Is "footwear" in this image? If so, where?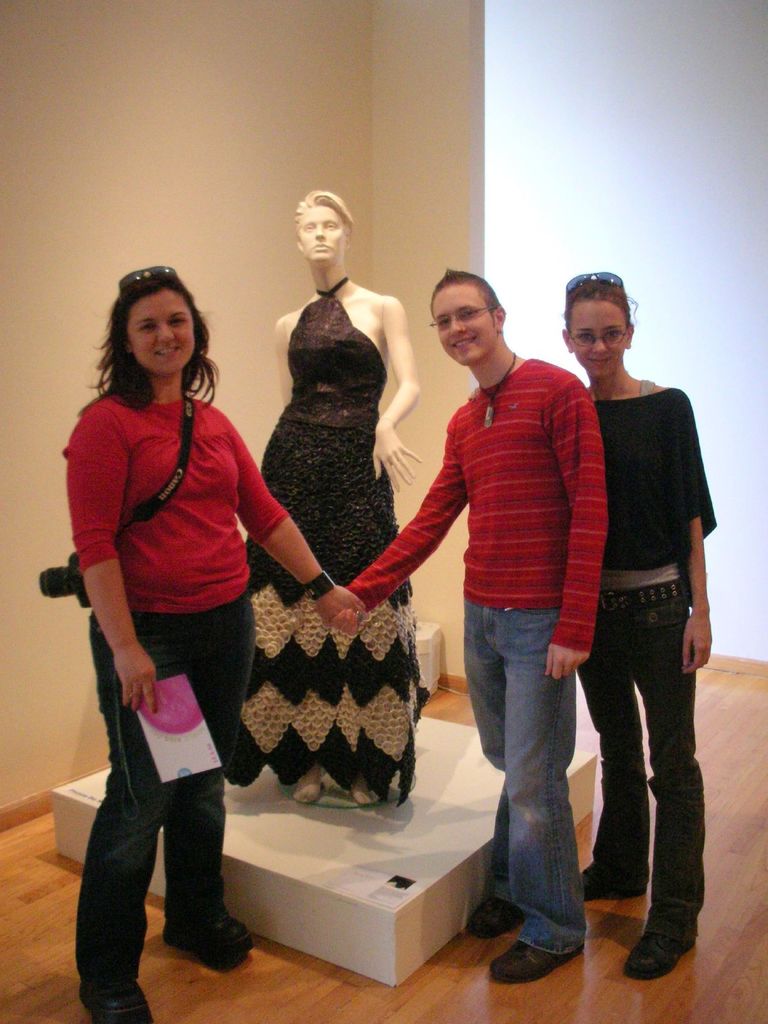
Yes, at region(484, 916, 595, 986).
